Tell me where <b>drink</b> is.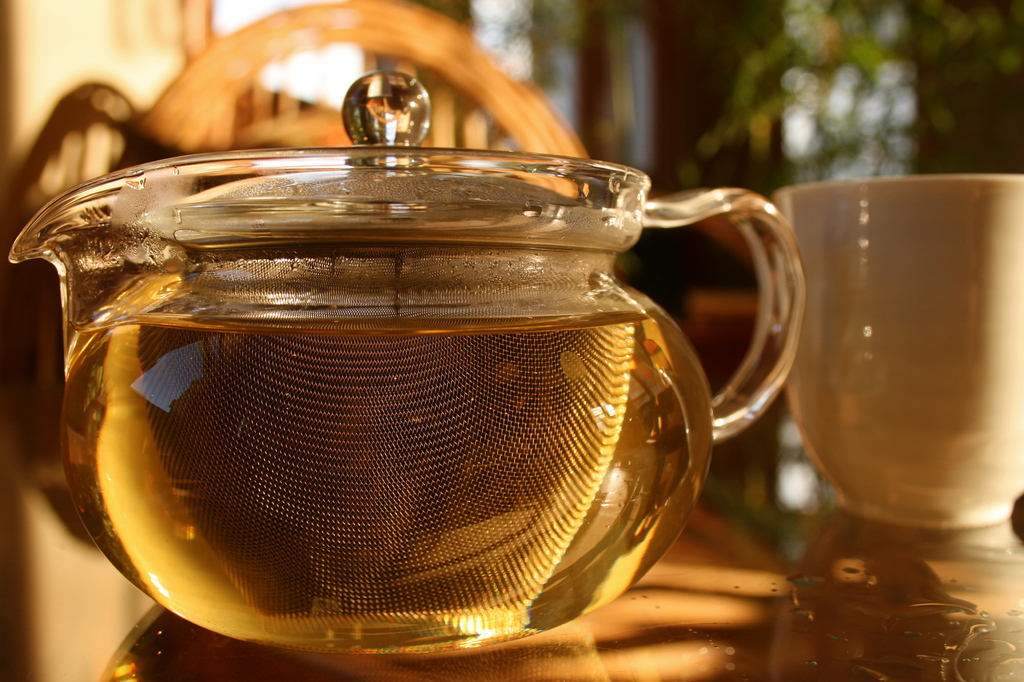
<b>drink</b> is at box(60, 302, 719, 661).
